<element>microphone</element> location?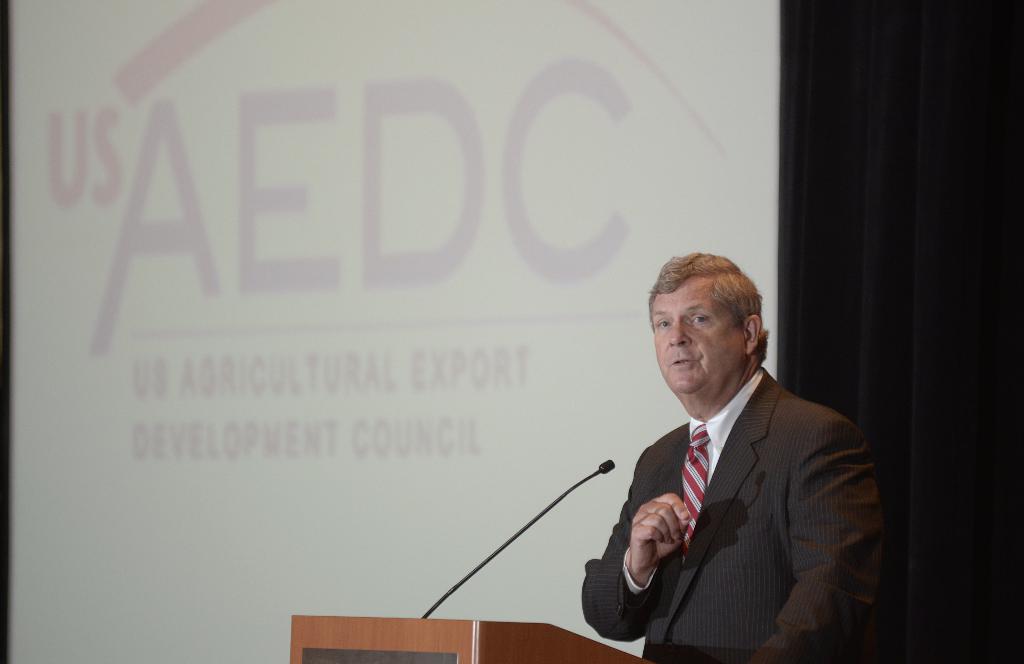
{"x1": 599, "y1": 457, "x2": 619, "y2": 469}
